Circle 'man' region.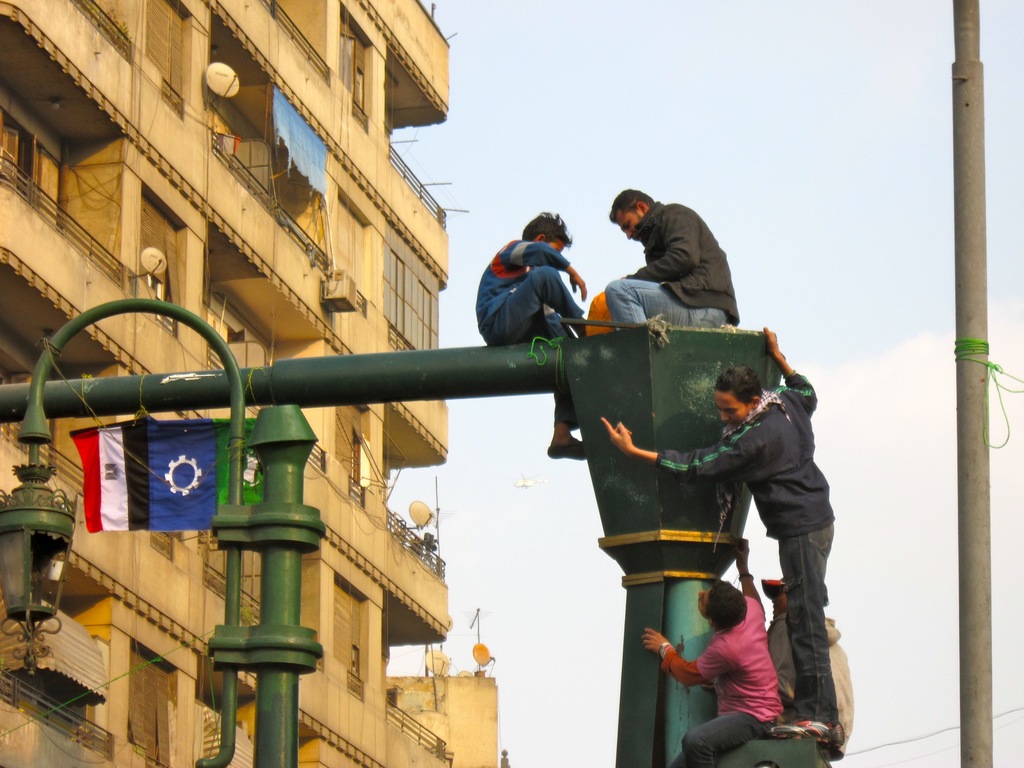
Region: [x1=603, y1=324, x2=845, y2=746].
